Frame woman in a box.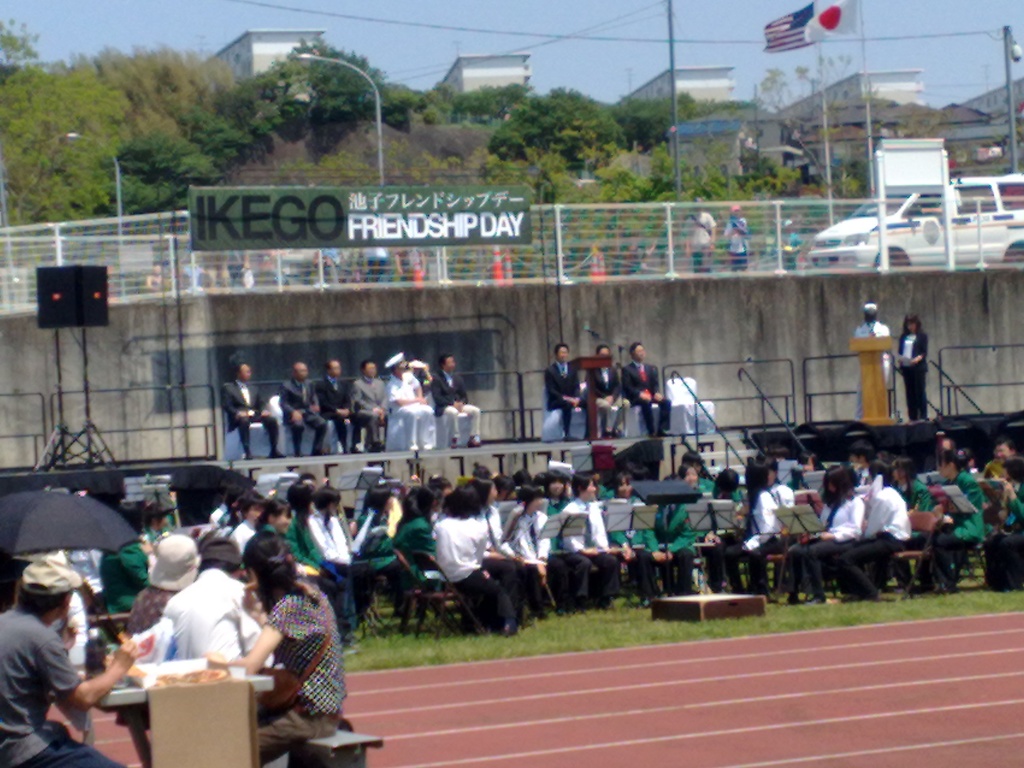
{"left": 129, "top": 500, "right": 176, "bottom": 566}.
